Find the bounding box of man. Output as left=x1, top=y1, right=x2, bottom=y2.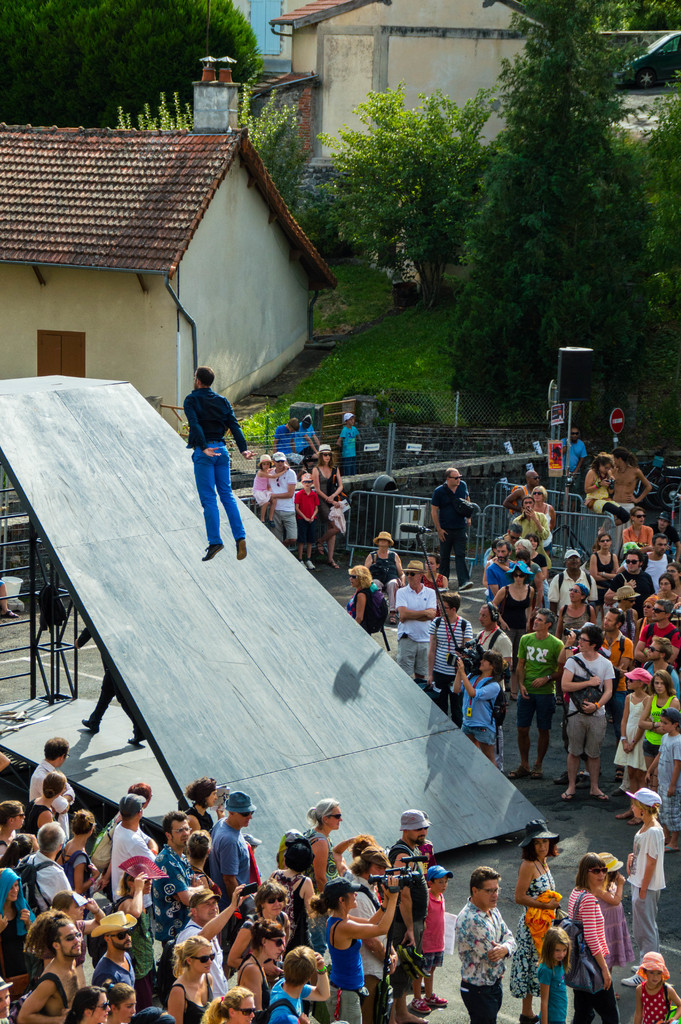
left=602, top=548, right=655, bottom=619.
